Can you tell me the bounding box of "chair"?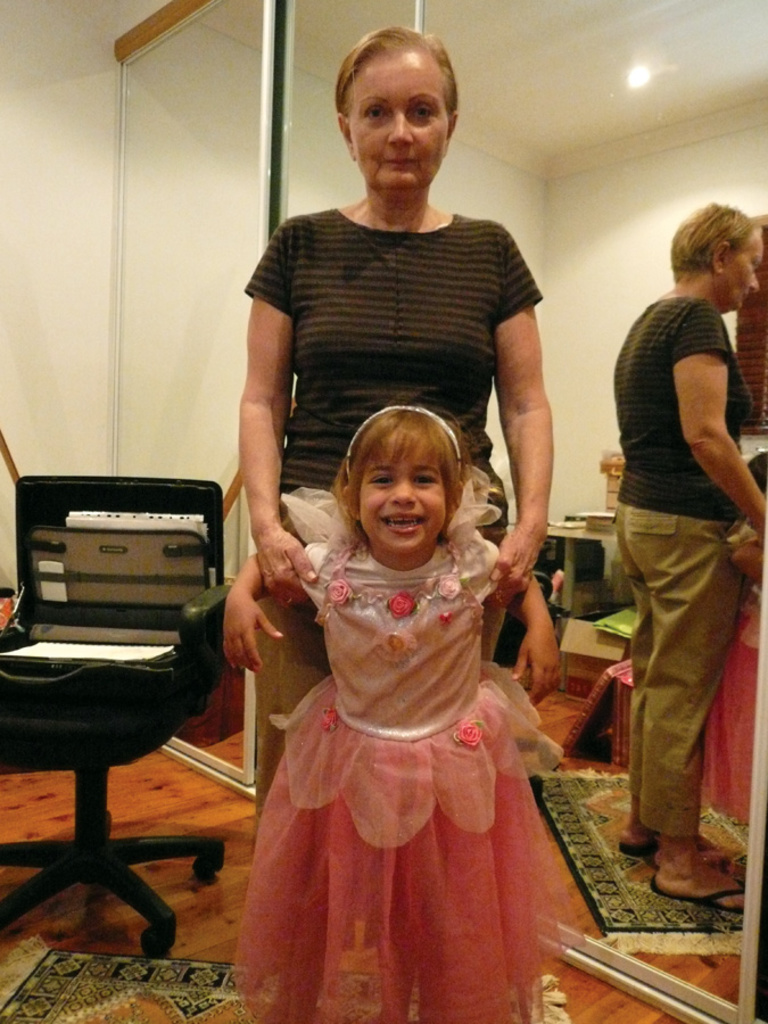
(0, 471, 248, 940).
